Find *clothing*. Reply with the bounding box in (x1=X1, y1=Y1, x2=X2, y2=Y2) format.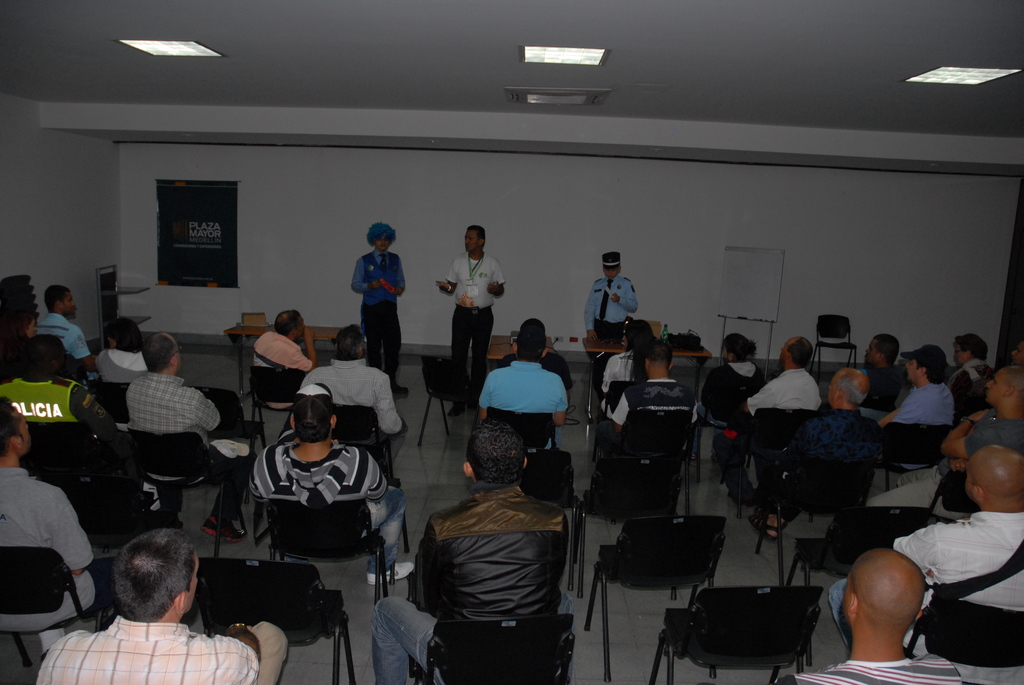
(x1=0, y1=462, x2=115, y2=627).
